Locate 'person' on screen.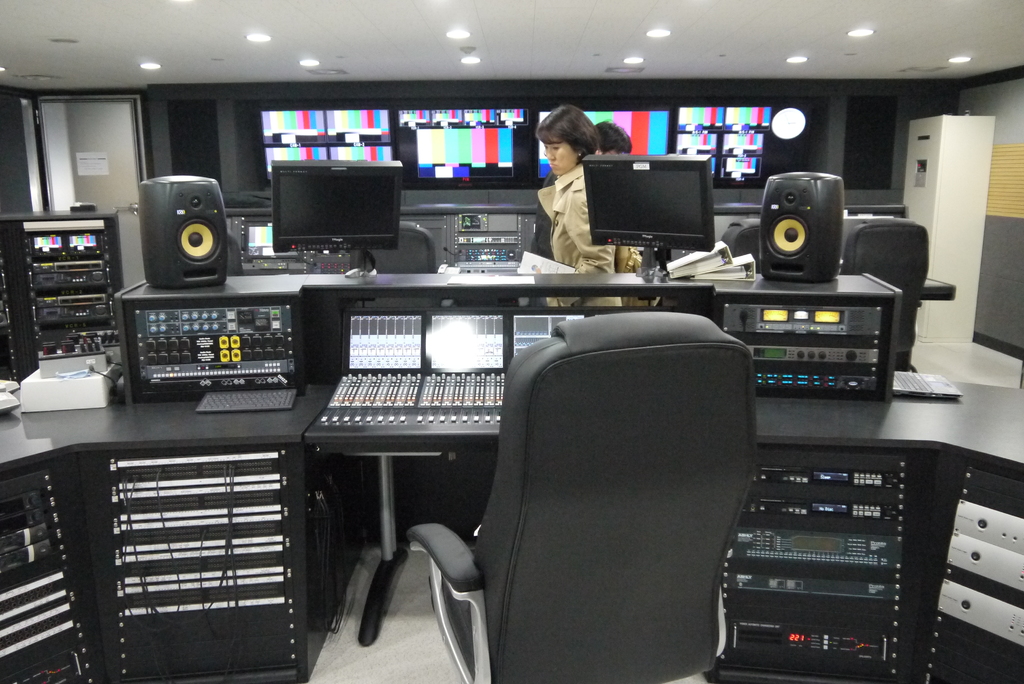
On screen at (x1=537, y1=103, x2=637, y2=313).
